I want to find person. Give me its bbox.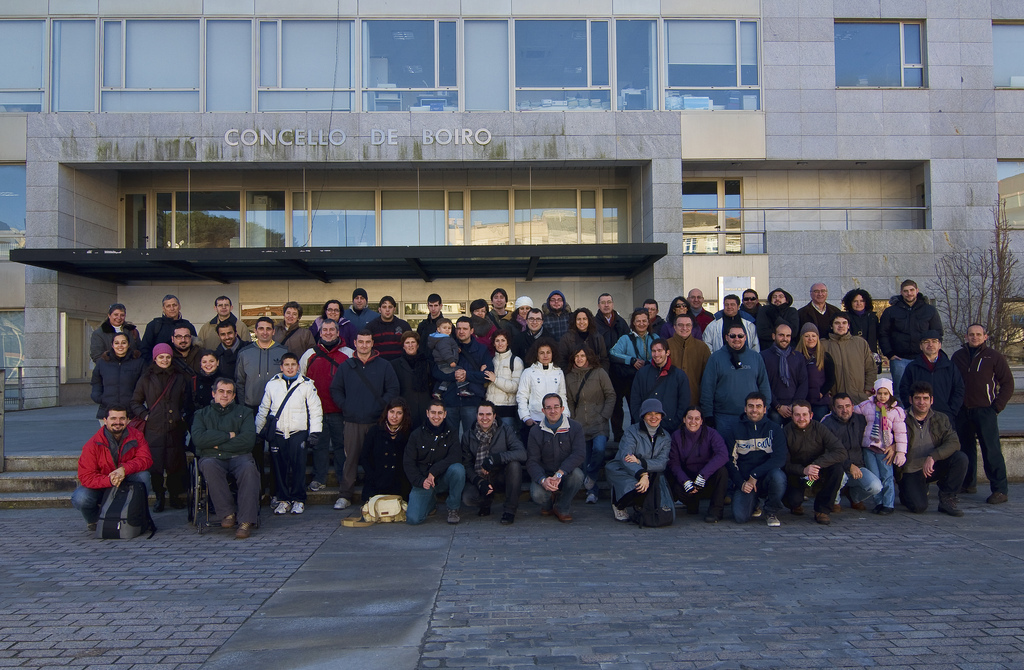
[left=758, top=285, right=799, bottom=343].
